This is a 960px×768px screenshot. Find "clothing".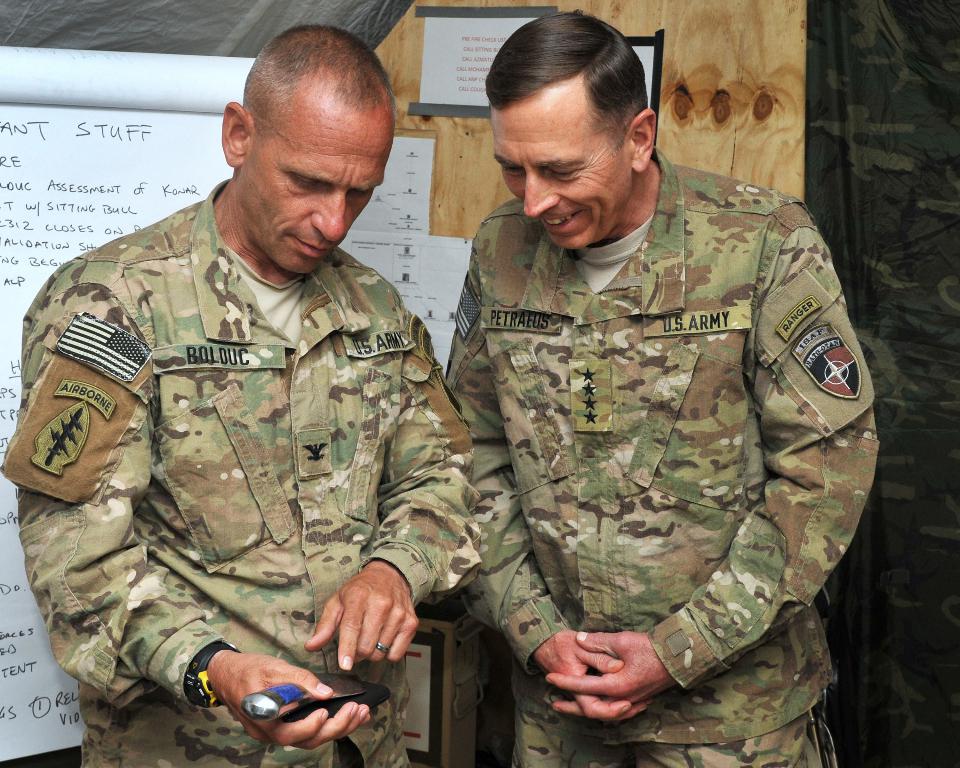
Bounding box: [436,146,879,767].
